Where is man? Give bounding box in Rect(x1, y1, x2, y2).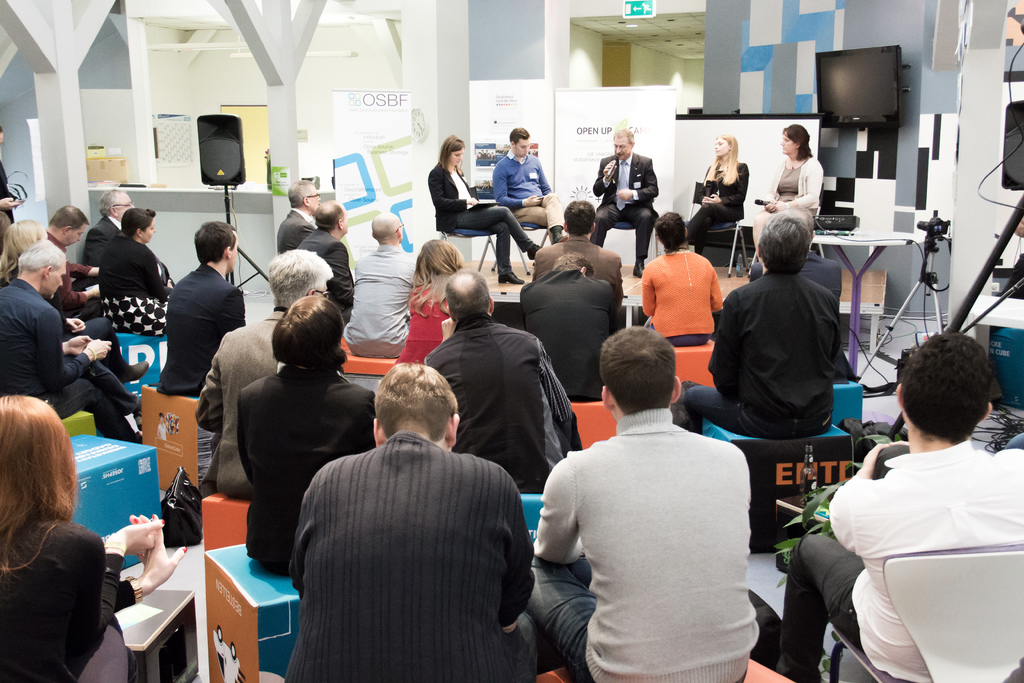
Rect(780, 332, 1023, 682).
